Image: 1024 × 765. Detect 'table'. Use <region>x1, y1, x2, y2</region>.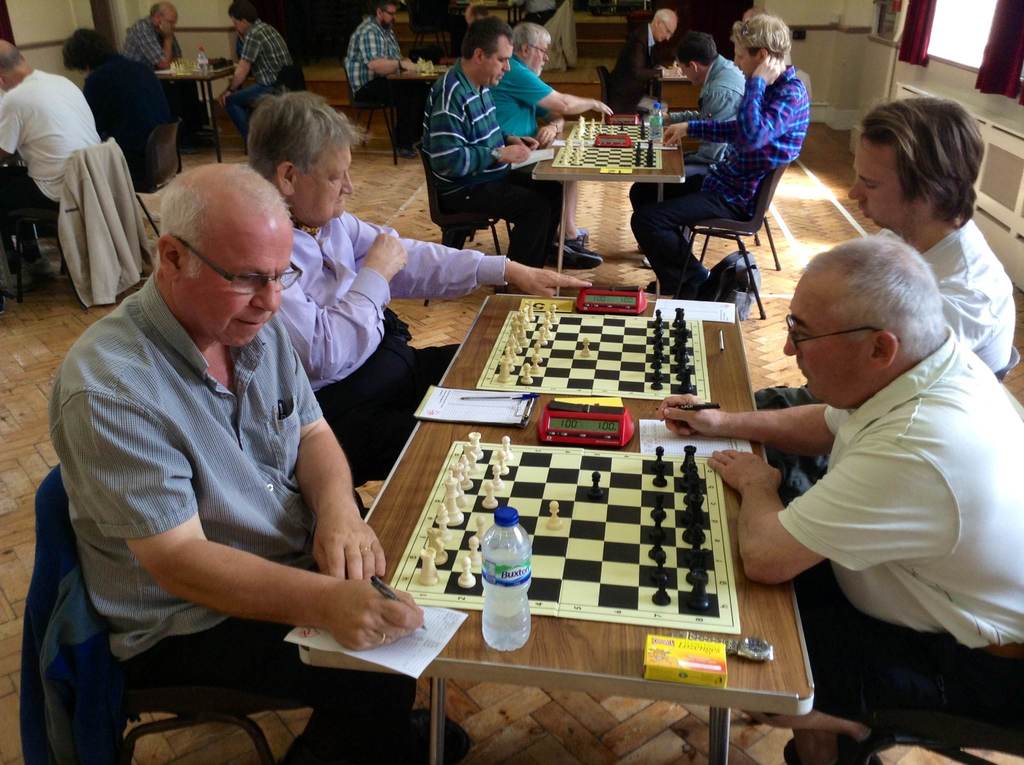
<region>282, 270, 822, 759</region>.
